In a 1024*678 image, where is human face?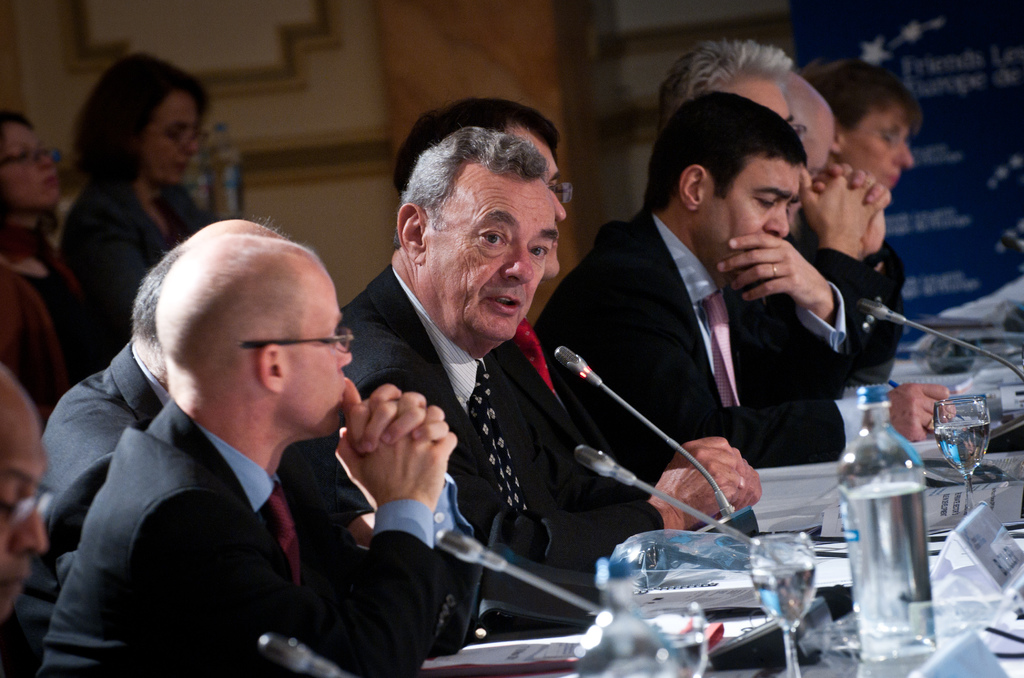
{"left": 698, "top": 157, "right": 801, "bottom": 280}.
